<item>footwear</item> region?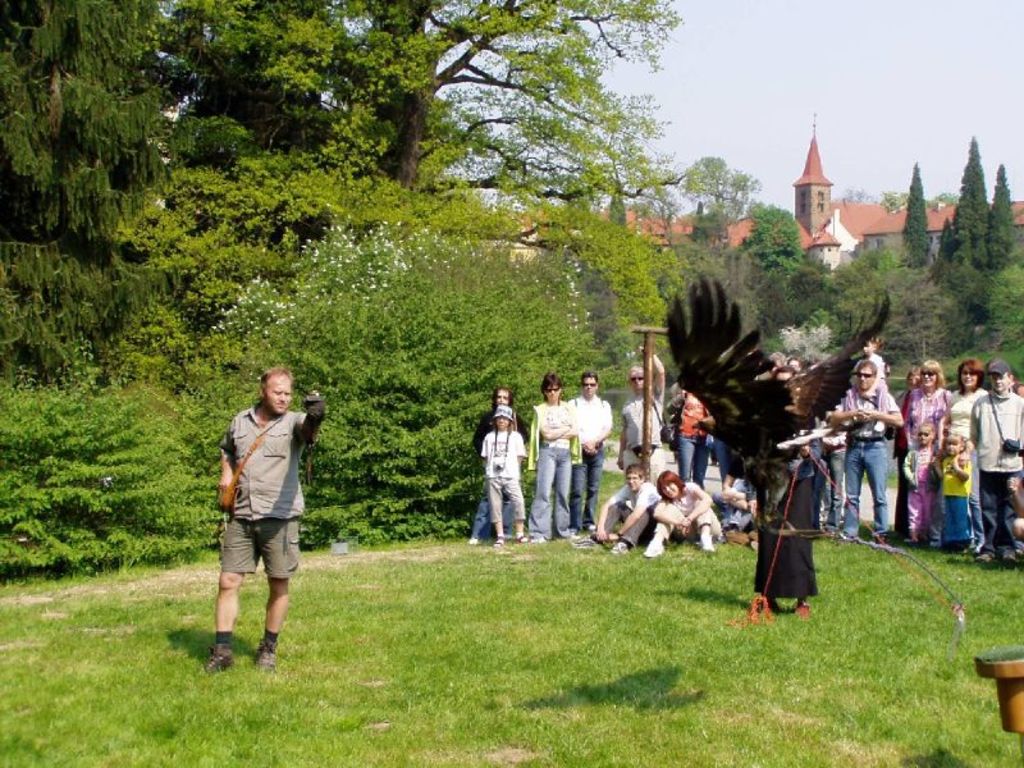
box=[465, 536, 483, 541]
